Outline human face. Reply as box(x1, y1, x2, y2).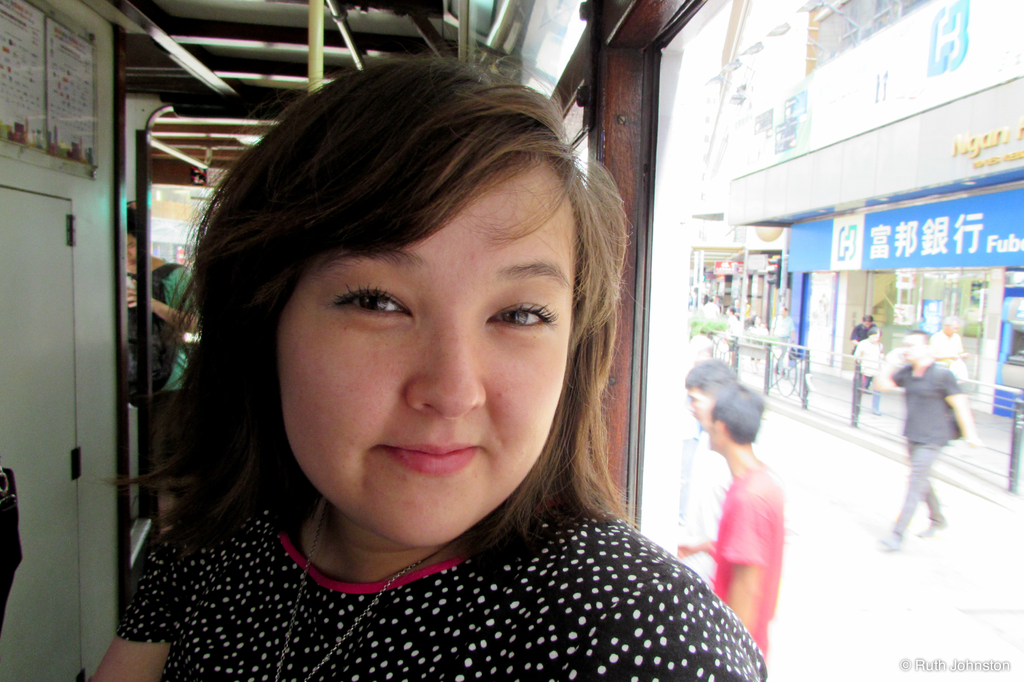
box(704, 413, 717, 450).
